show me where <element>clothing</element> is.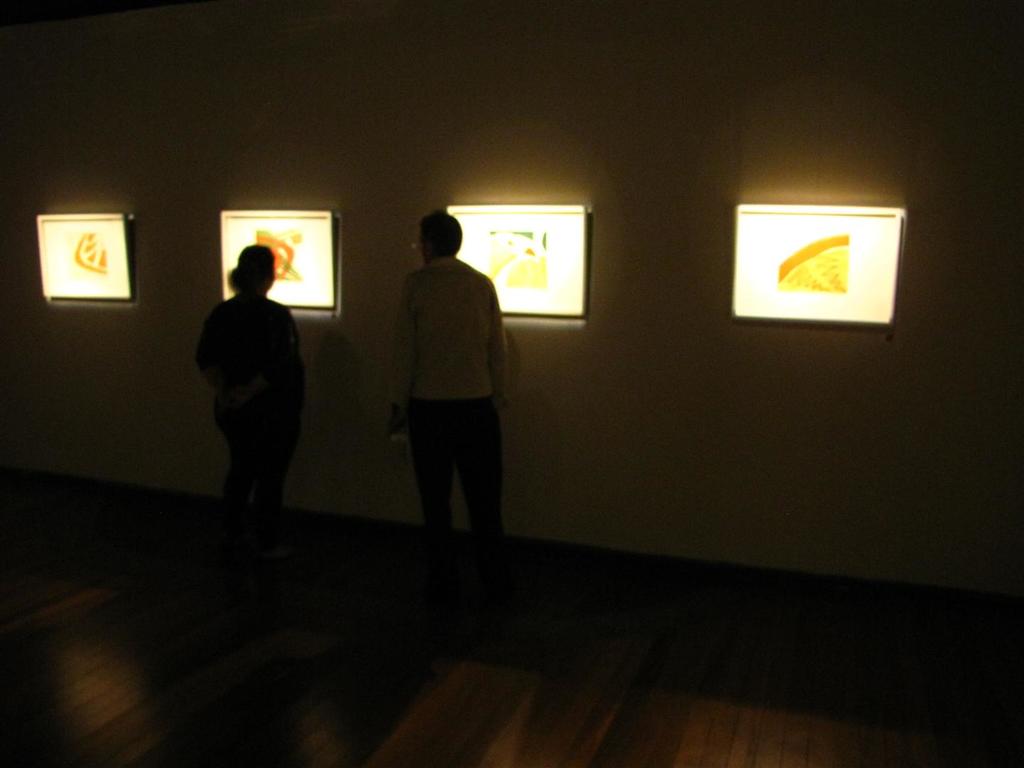
<element>clothing</element> is at l=202, t=299, r=309, b=517.
